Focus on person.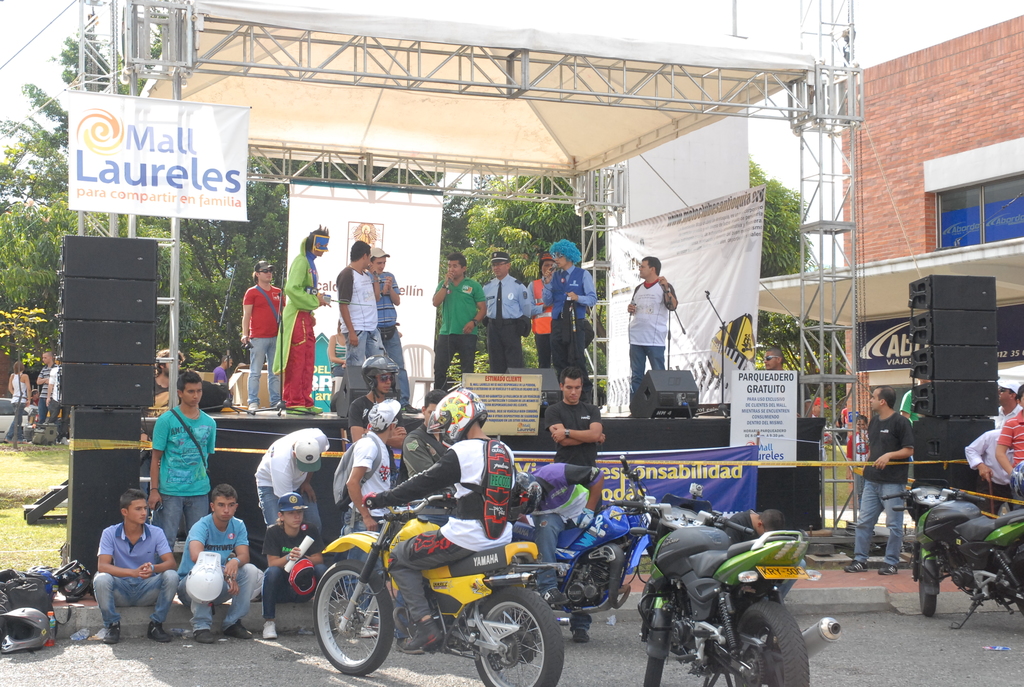
Focused at detection(45, 350, 67, 448).
